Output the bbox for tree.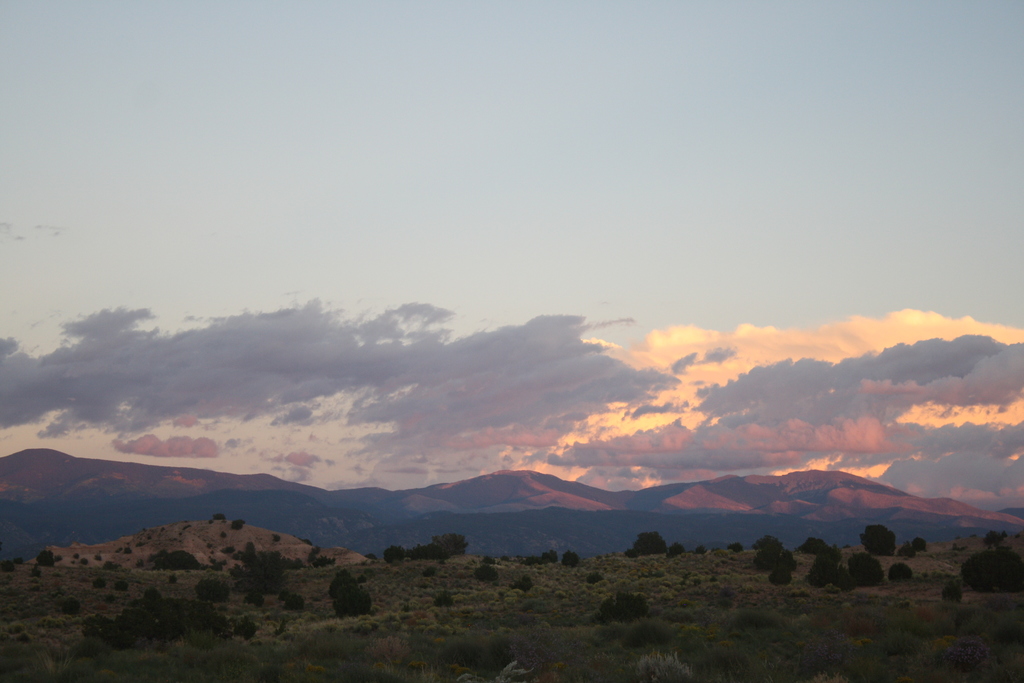
rect(409, 530, 471, 563).
